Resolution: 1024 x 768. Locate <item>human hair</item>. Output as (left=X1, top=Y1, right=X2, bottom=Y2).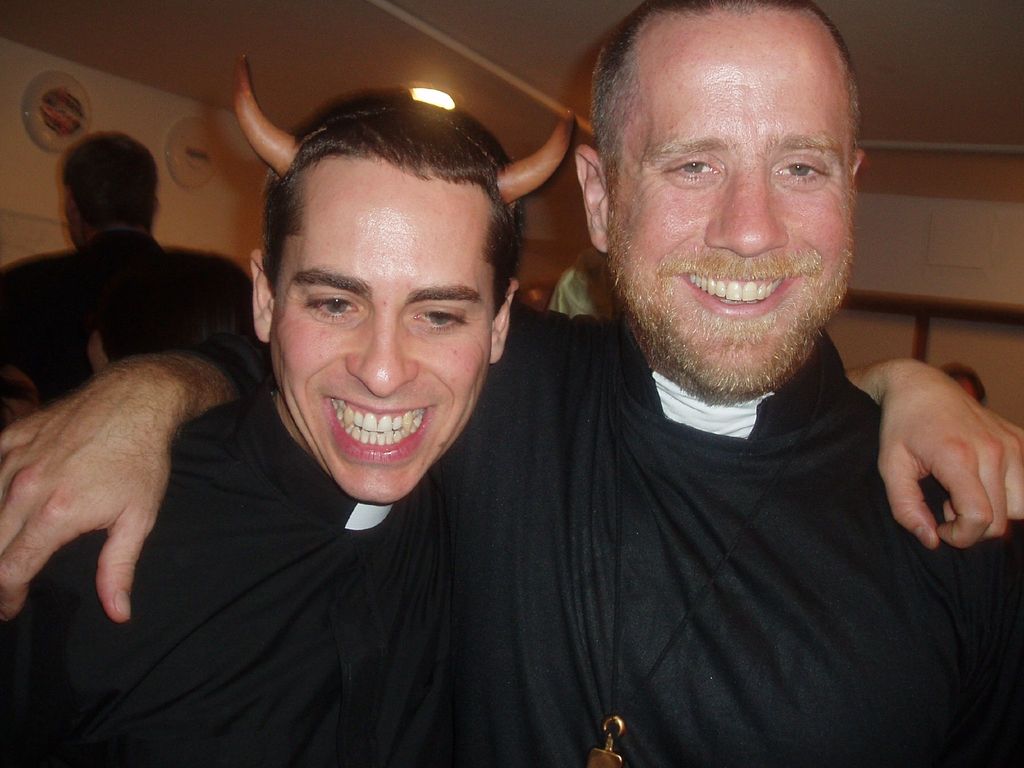
(left=264, top=86, right=525, bottom=299).
